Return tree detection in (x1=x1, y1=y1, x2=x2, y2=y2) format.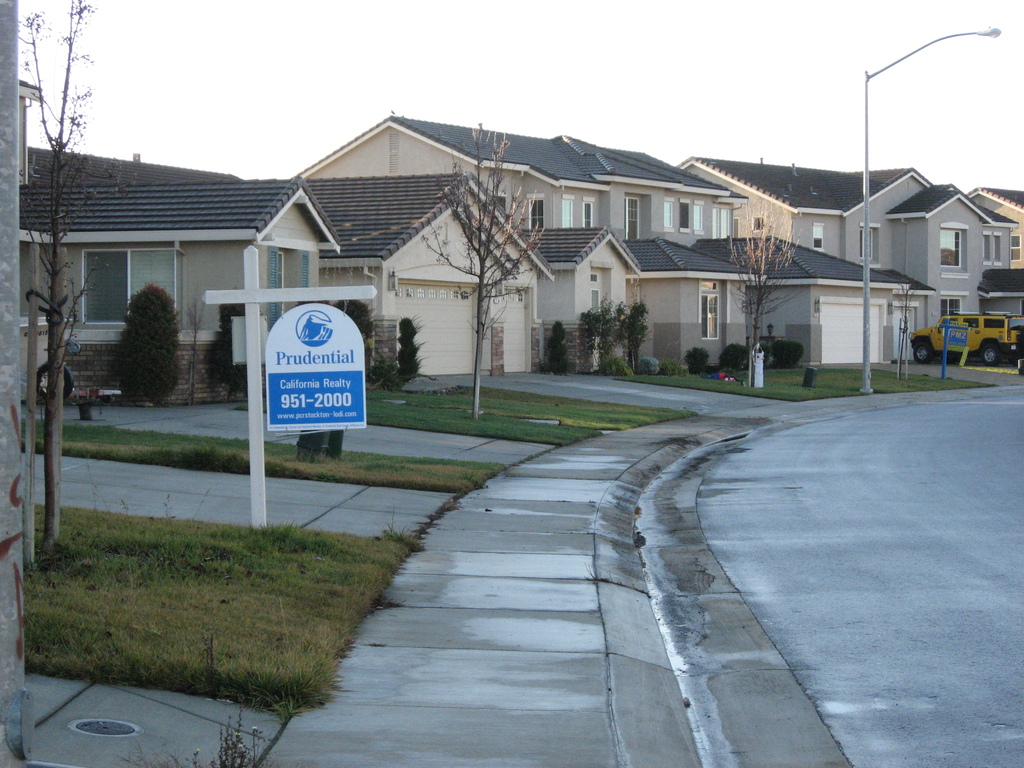
(x1=721, y1=197, x2=805, y2=394).
